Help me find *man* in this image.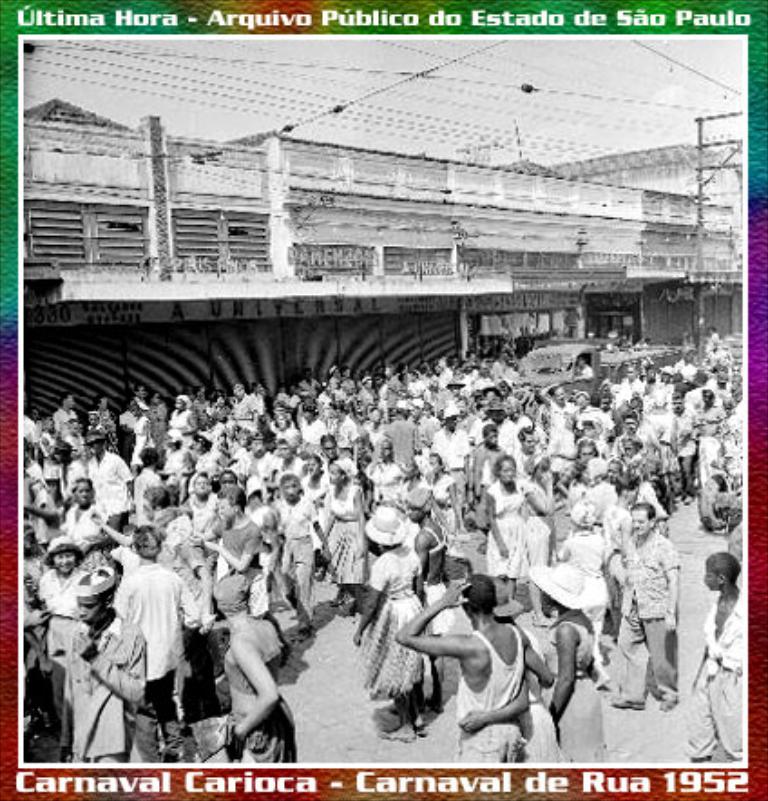
Found it: pyautogui.locateOnScreen(109, 524, 203, 759).
